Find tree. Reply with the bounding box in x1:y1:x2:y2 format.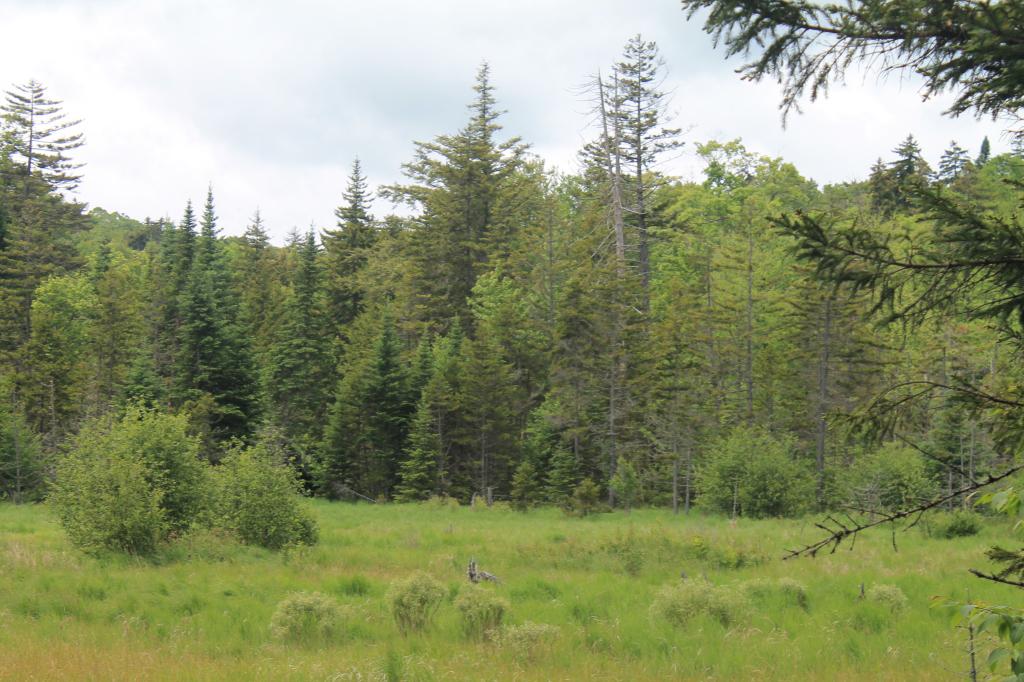
450:317:524:491.
